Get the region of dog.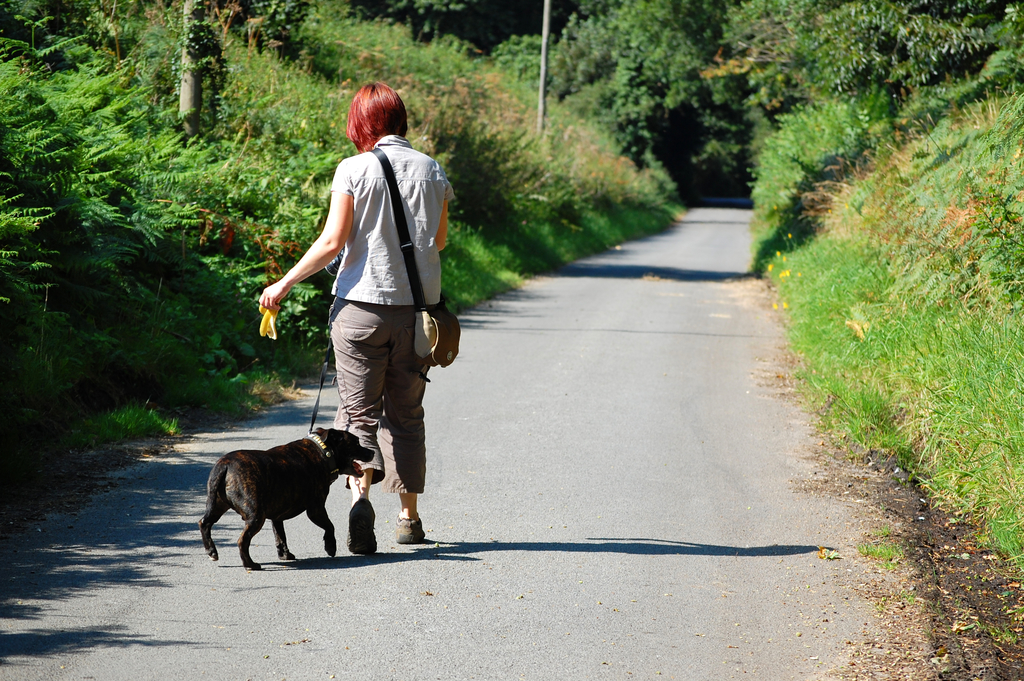
Rect(199, 424, 374, 570).
